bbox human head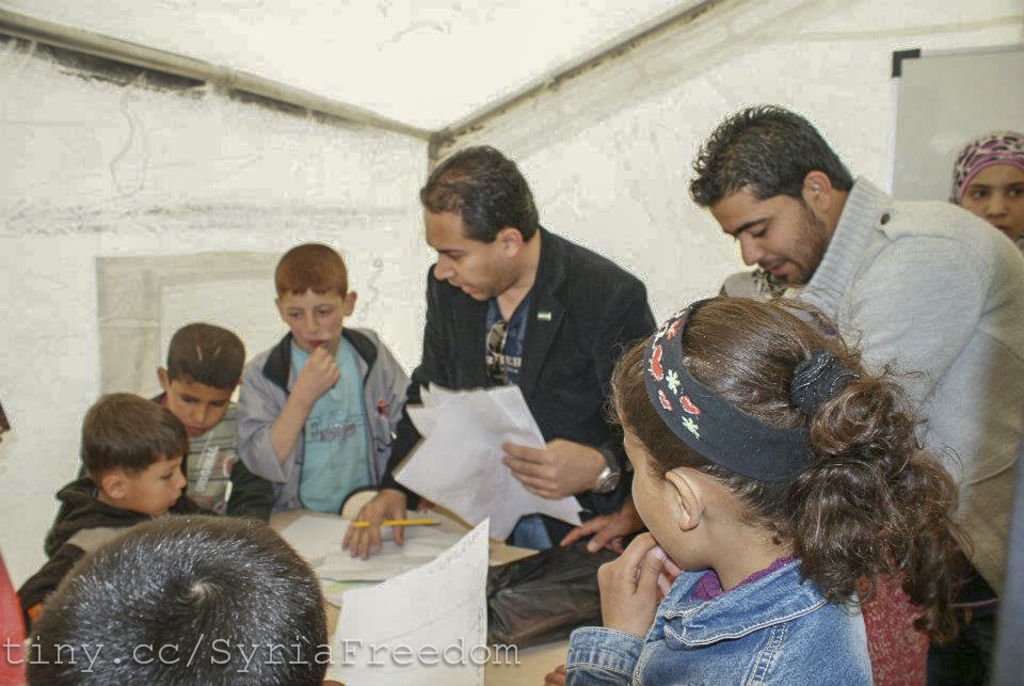
detection(78, 388, 193, 514)
